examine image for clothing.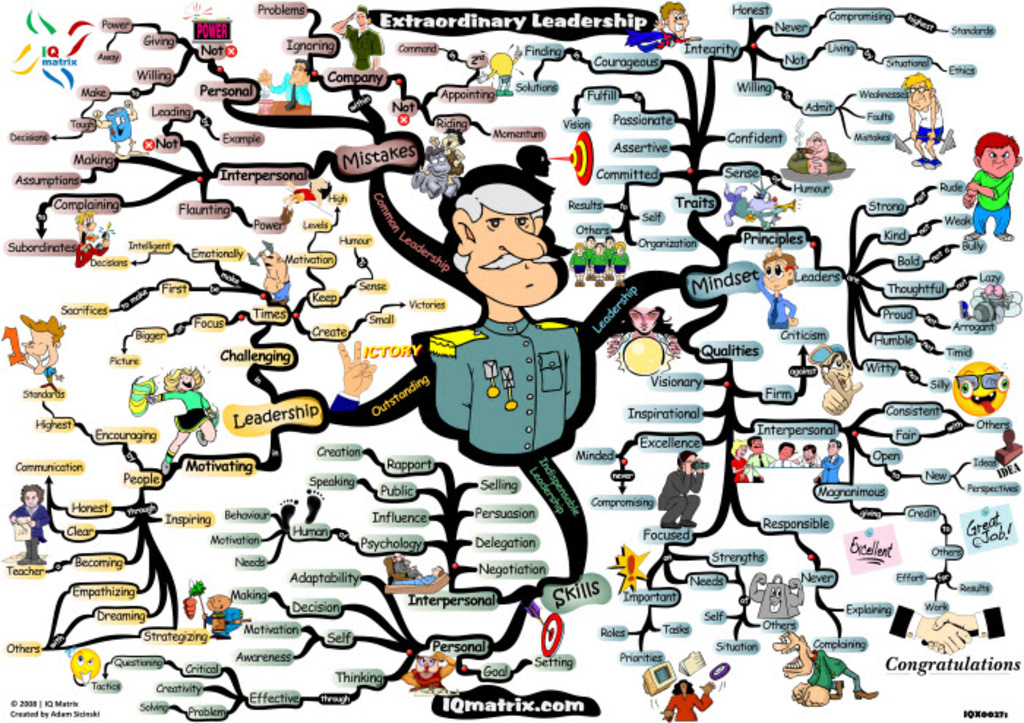
Examination result: 272 69 313 107.
